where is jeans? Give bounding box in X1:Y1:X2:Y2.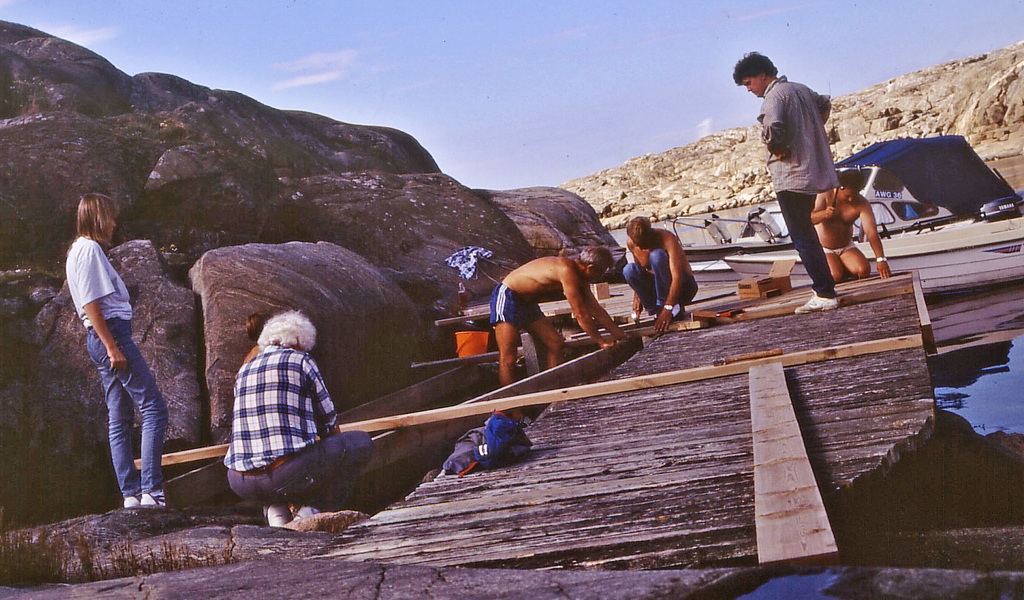
624:253:696:317.
